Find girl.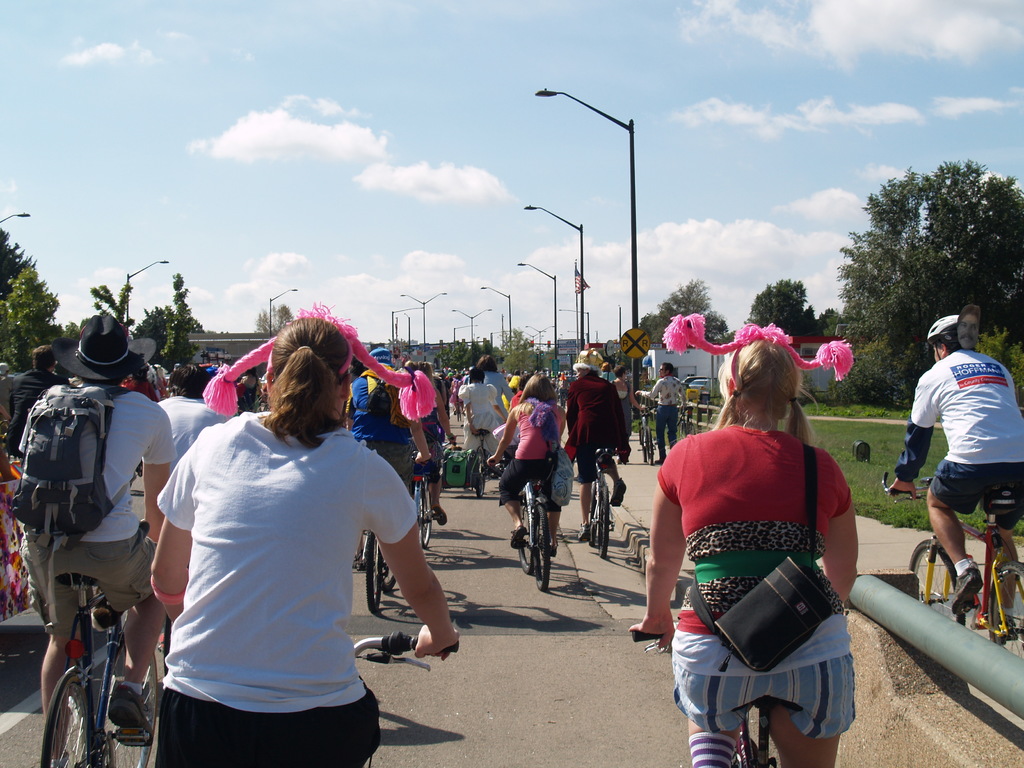
Rect(151, 300, 454, 767).
